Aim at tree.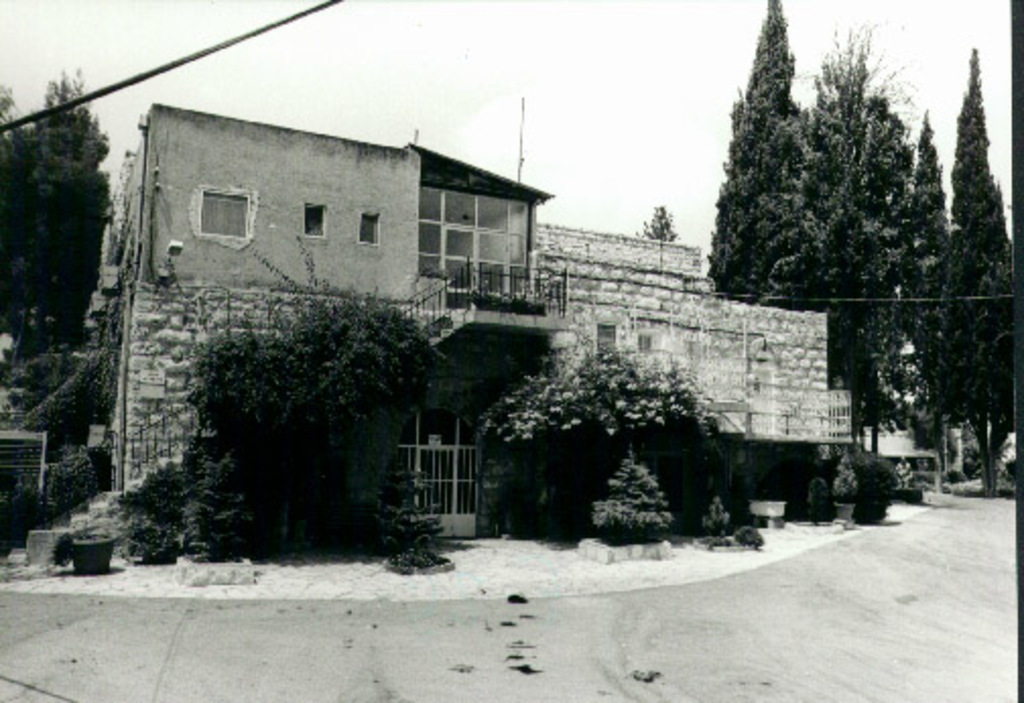
Aimed at x1=945 y1=37 x2=1022 y2=498.
